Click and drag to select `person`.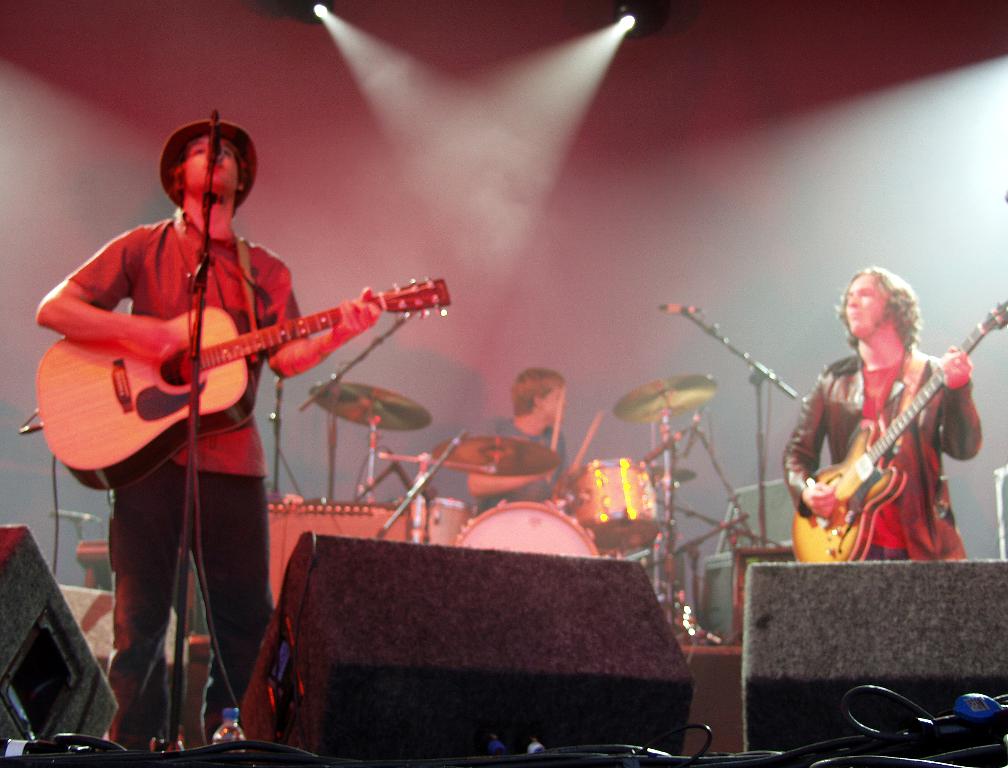
Selection: <bbox>467, 362, 581, 510</bbox>.
